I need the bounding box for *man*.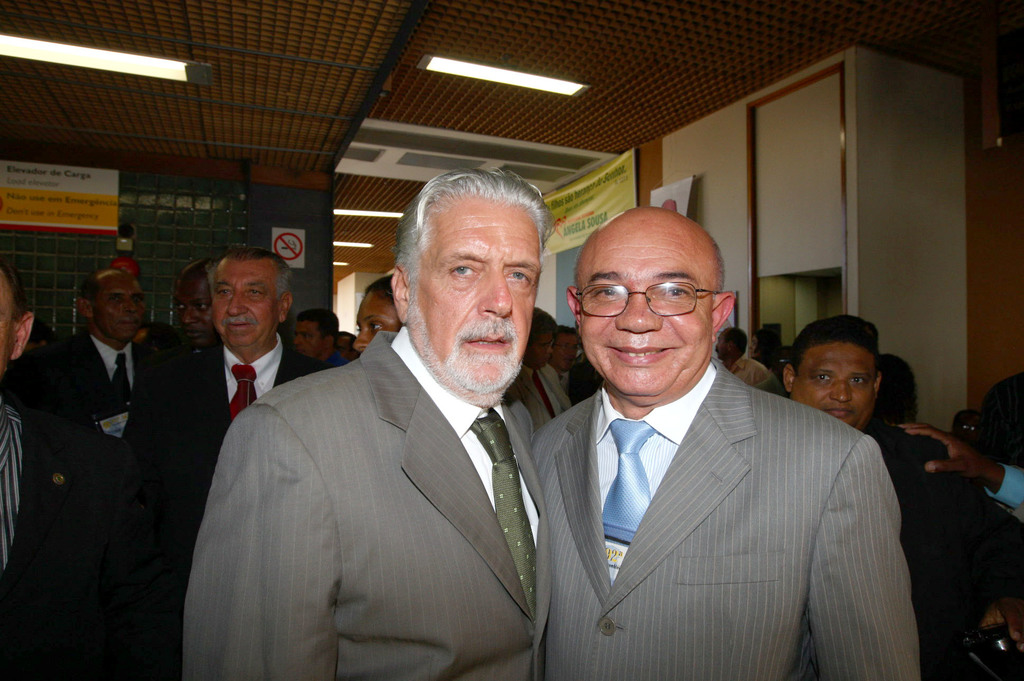
Here it is: box(10, 268, 168, 446).
